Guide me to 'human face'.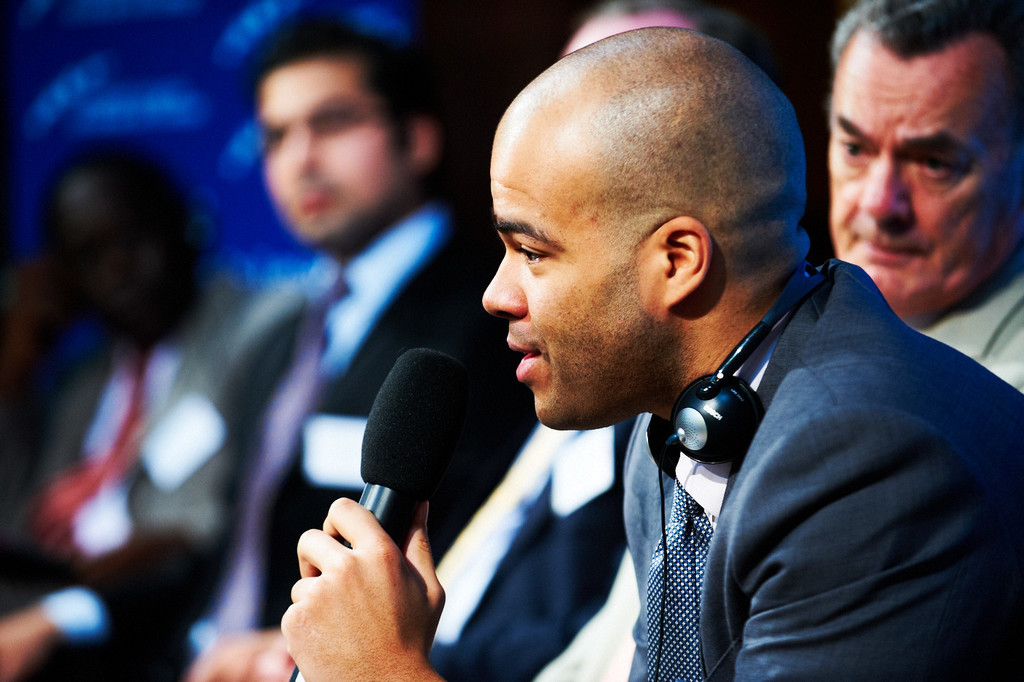
Guidance: <region>481, 102, 670, 432</region>.
